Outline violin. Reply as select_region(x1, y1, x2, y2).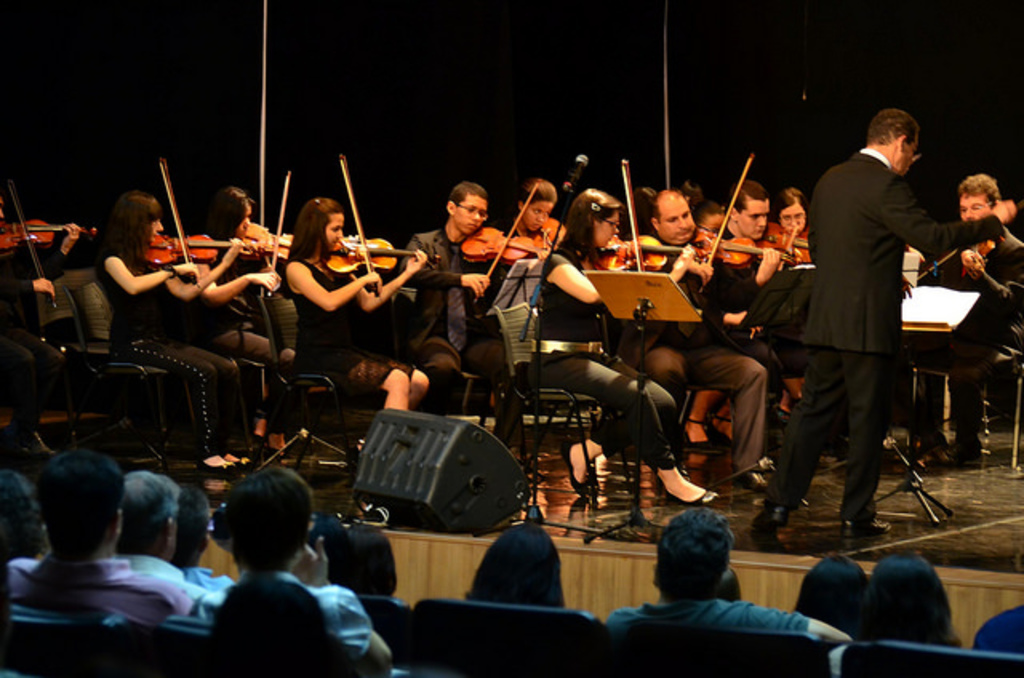
select_region(752, 214, 826, 272).
